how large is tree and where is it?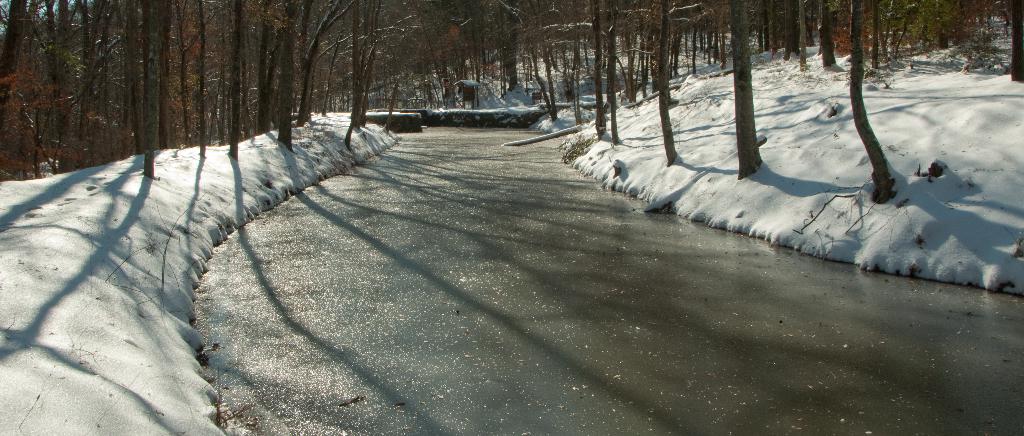
Bounding box: 655 0 683 168.
